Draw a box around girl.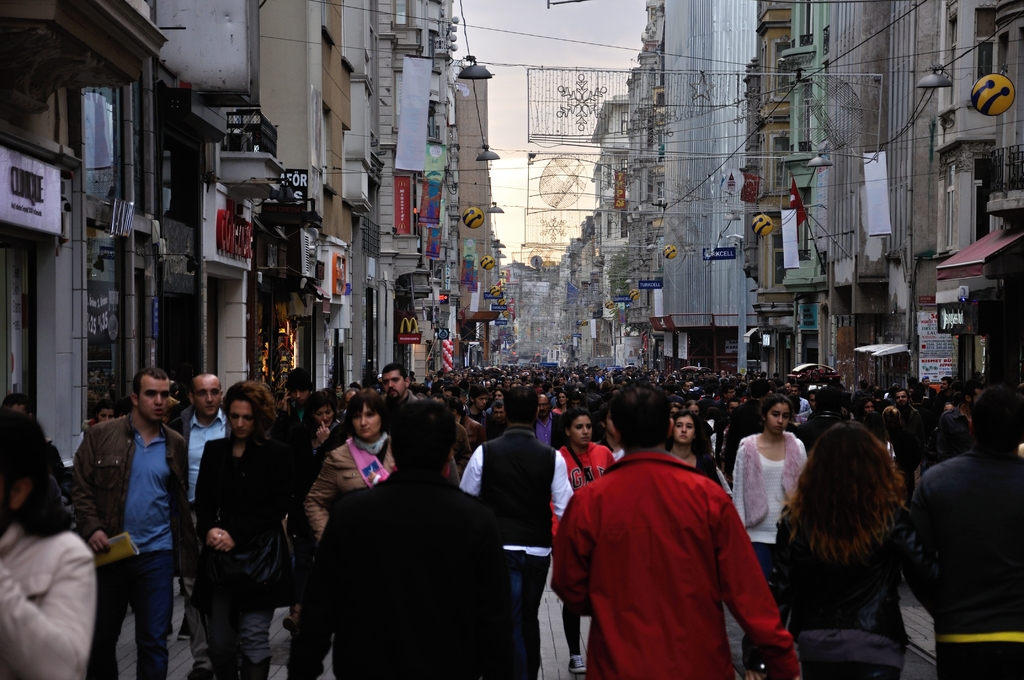
left=861, top=396, right=876, bottom=422.
